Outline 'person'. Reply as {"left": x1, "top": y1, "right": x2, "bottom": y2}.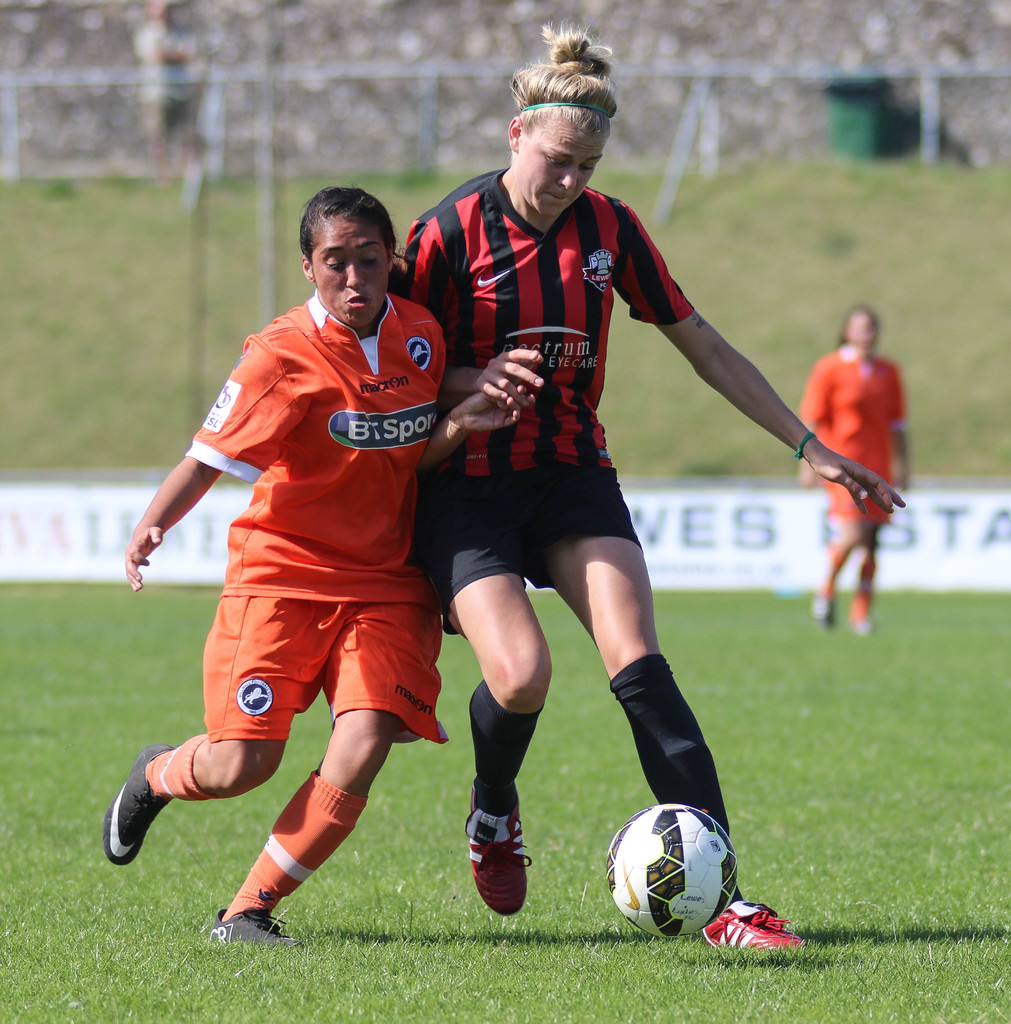
{"left": 793, "top": 299, "right": 905, "bottom": 640}.
